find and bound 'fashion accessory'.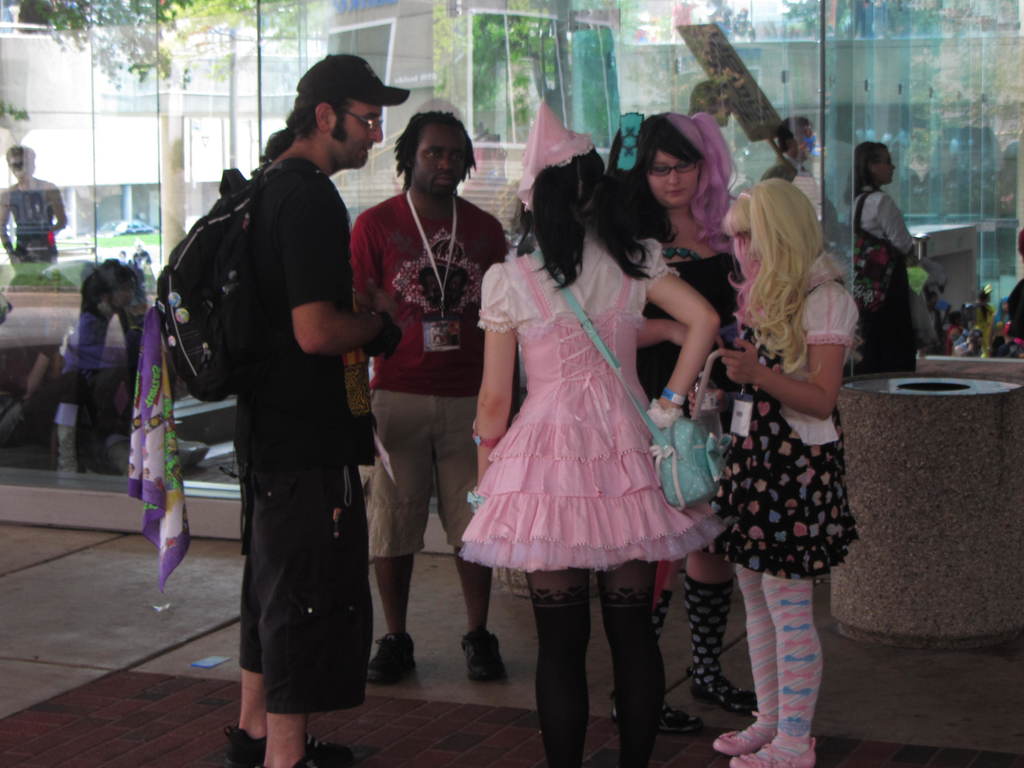
Bound: box=[834, 183, 902, 312].
